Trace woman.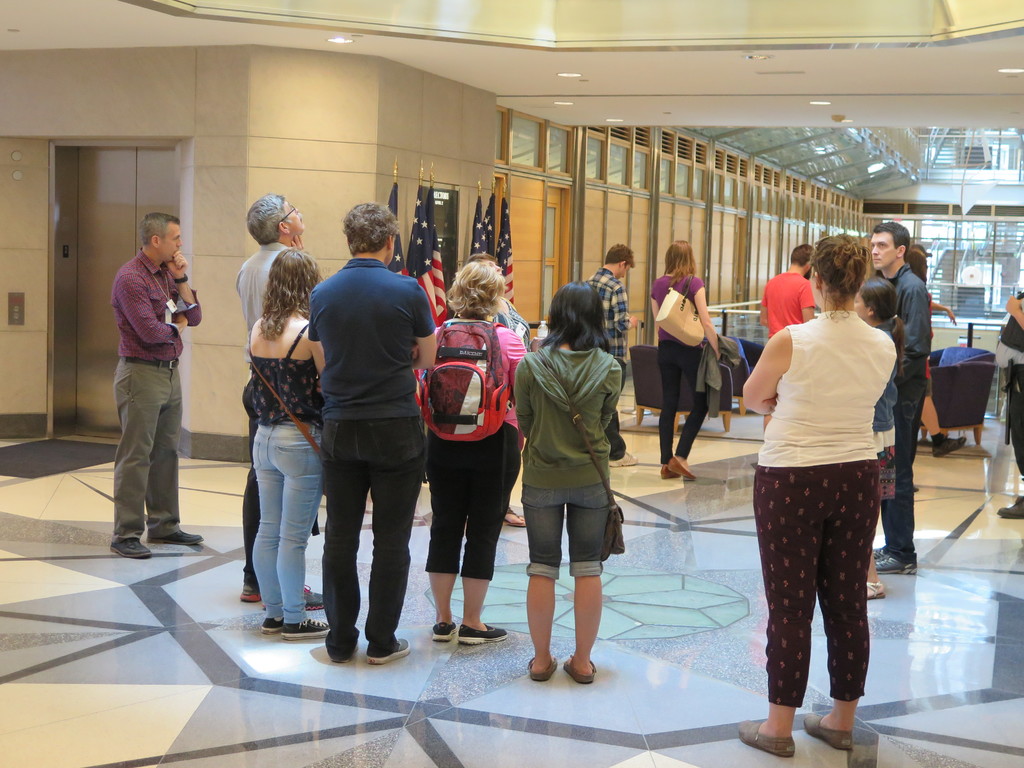
Traced to left=737, top=232, right=904, bottom=756.
